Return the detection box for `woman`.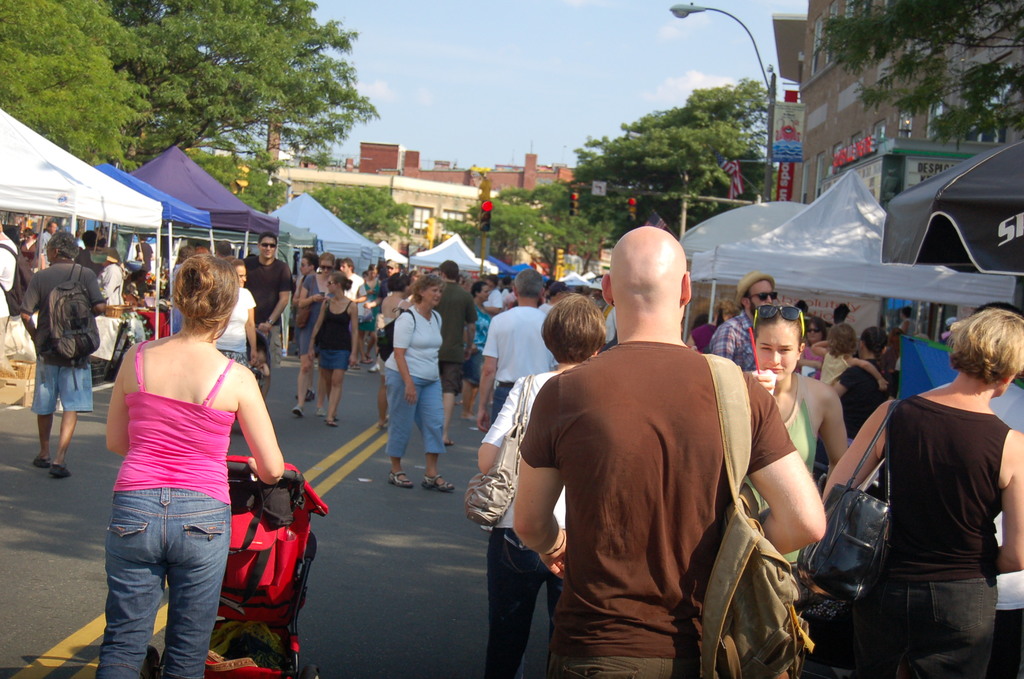
[819,324,891,436].
